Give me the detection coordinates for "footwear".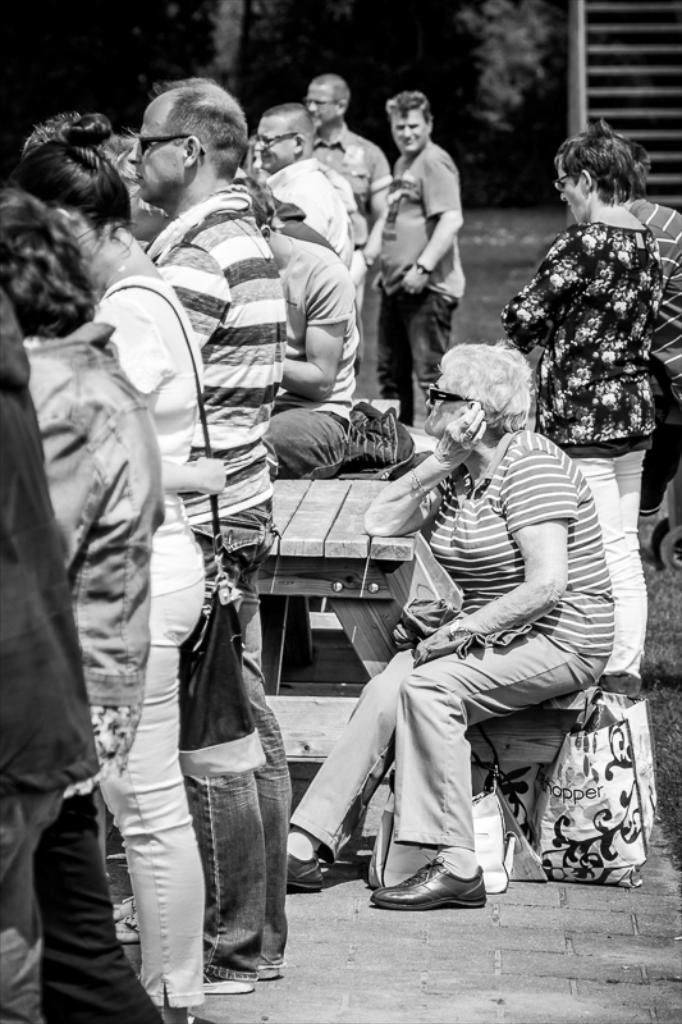
region(386, 854, 486, 916).
